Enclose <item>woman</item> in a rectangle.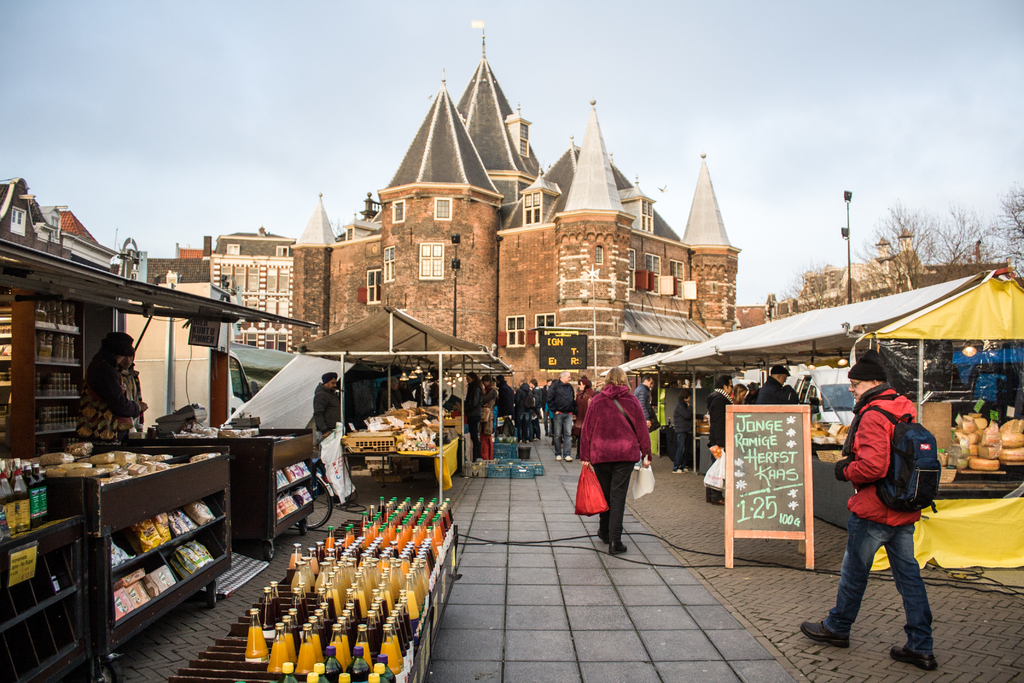
BBox(730, 379, 750, 407).
